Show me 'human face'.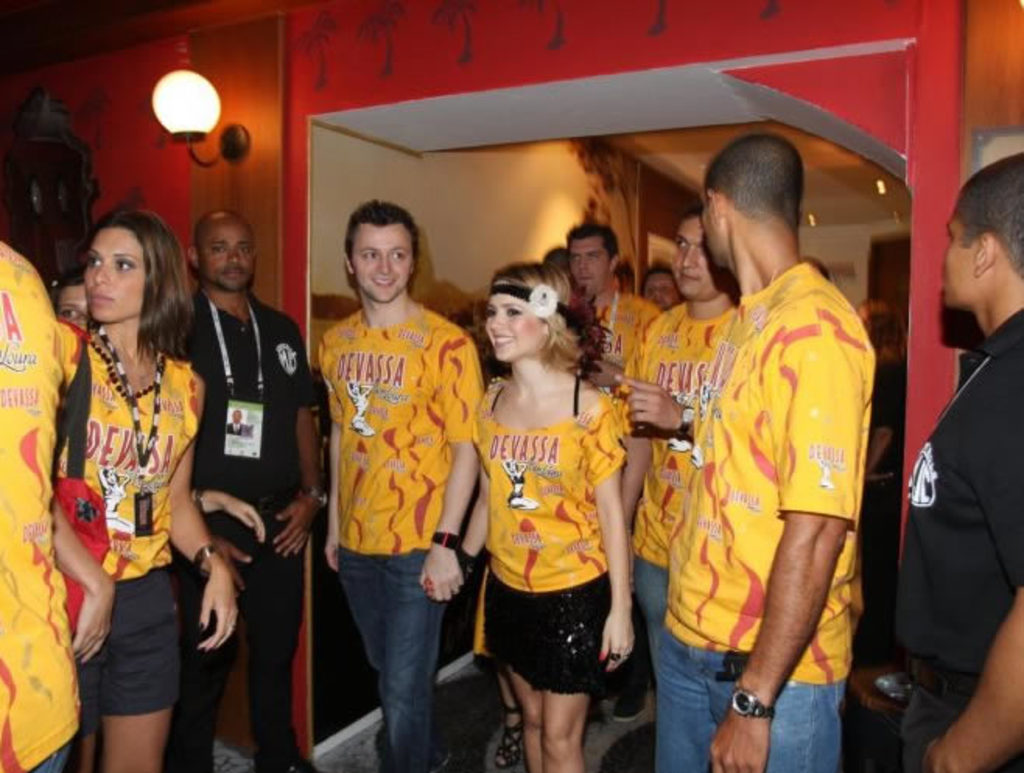
'human face' is here: [x1=484, y1=286, x2=540, y2=367].
